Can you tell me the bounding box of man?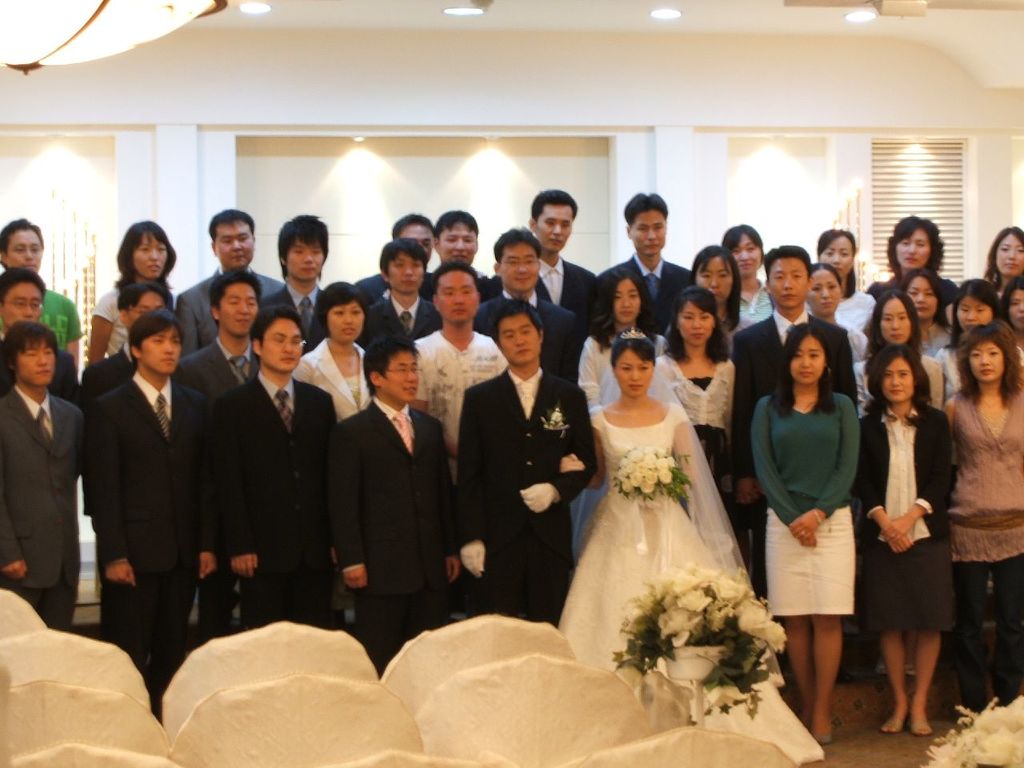
box(0, 322, 82, 634).
